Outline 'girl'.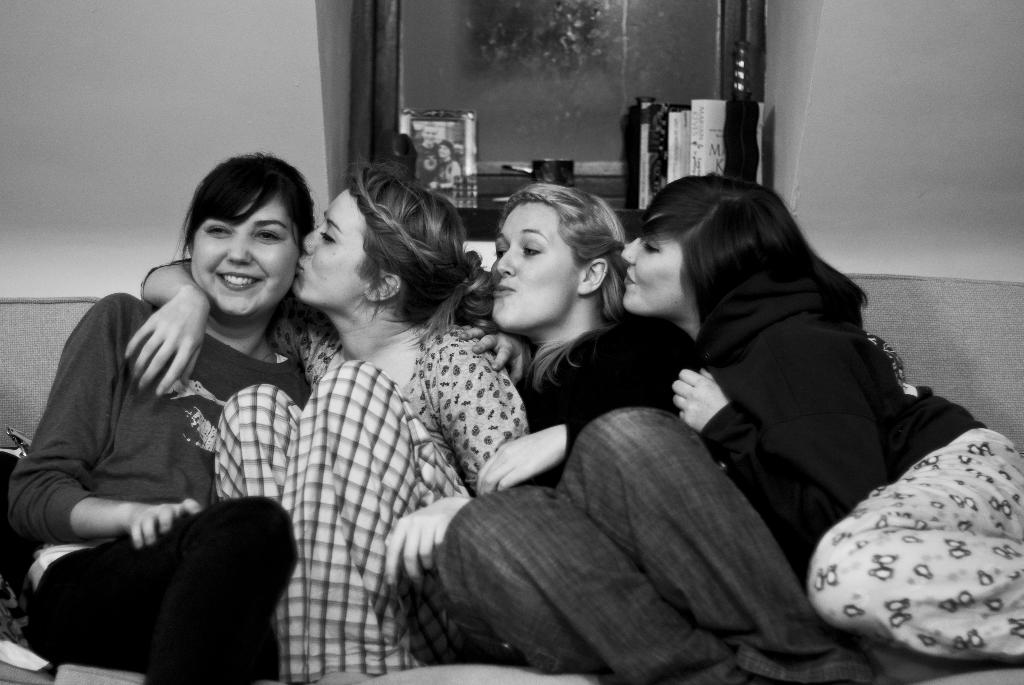
Outline: {"x1": 209, "y1": 161, "x2": 536, "y2": 684}.
